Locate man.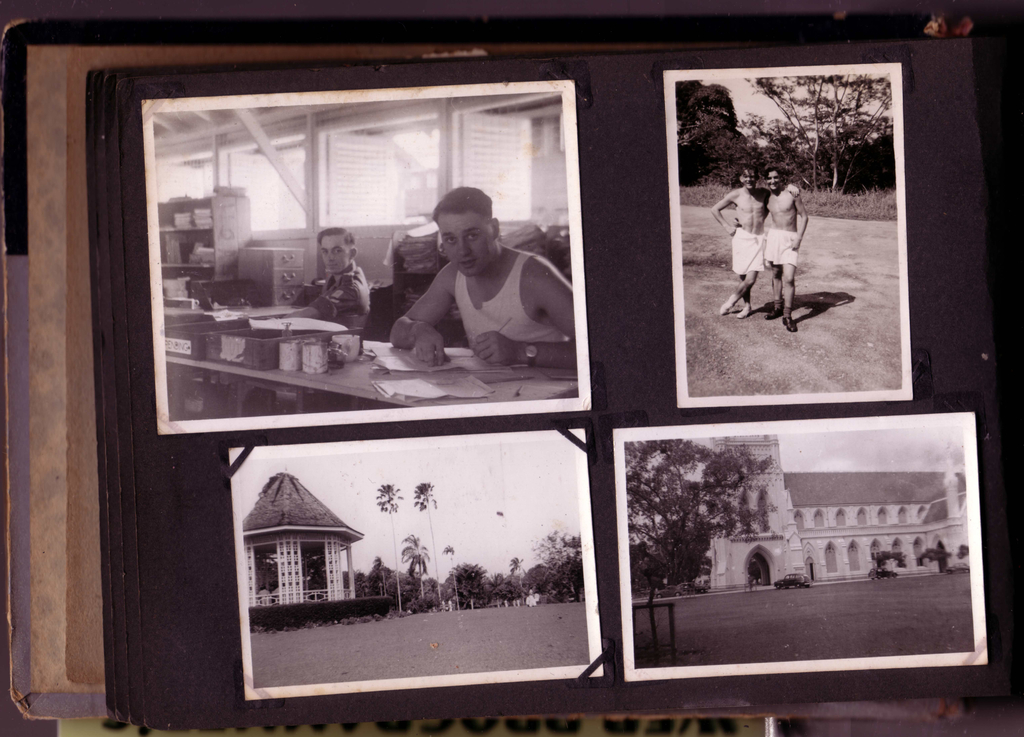
Bounding box: 259 234 388 351.
